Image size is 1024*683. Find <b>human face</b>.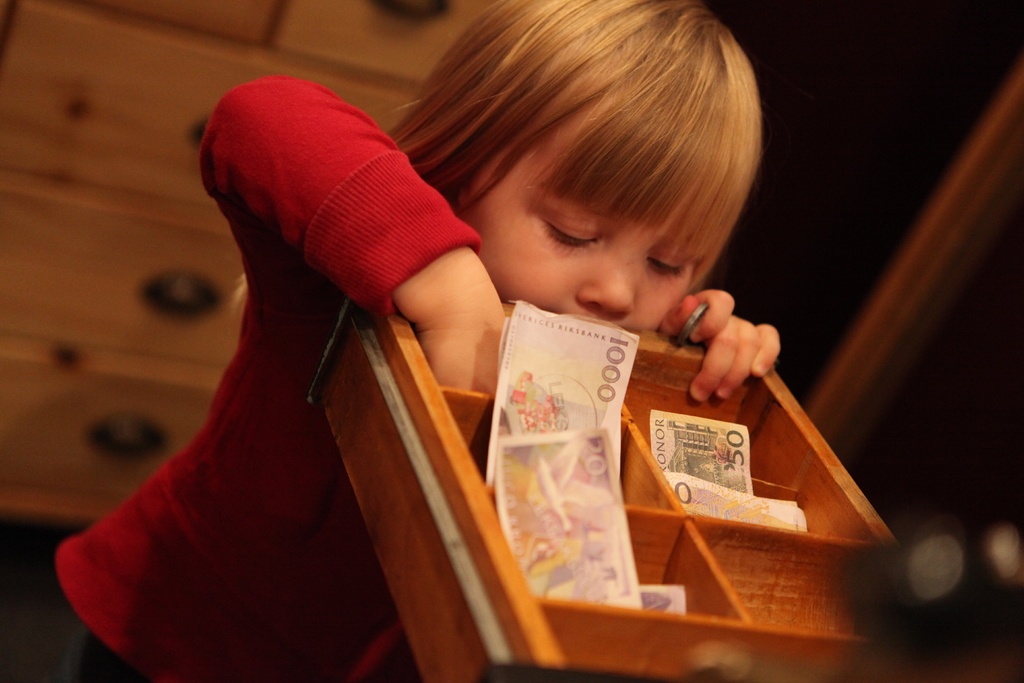
468:115:693:340.
